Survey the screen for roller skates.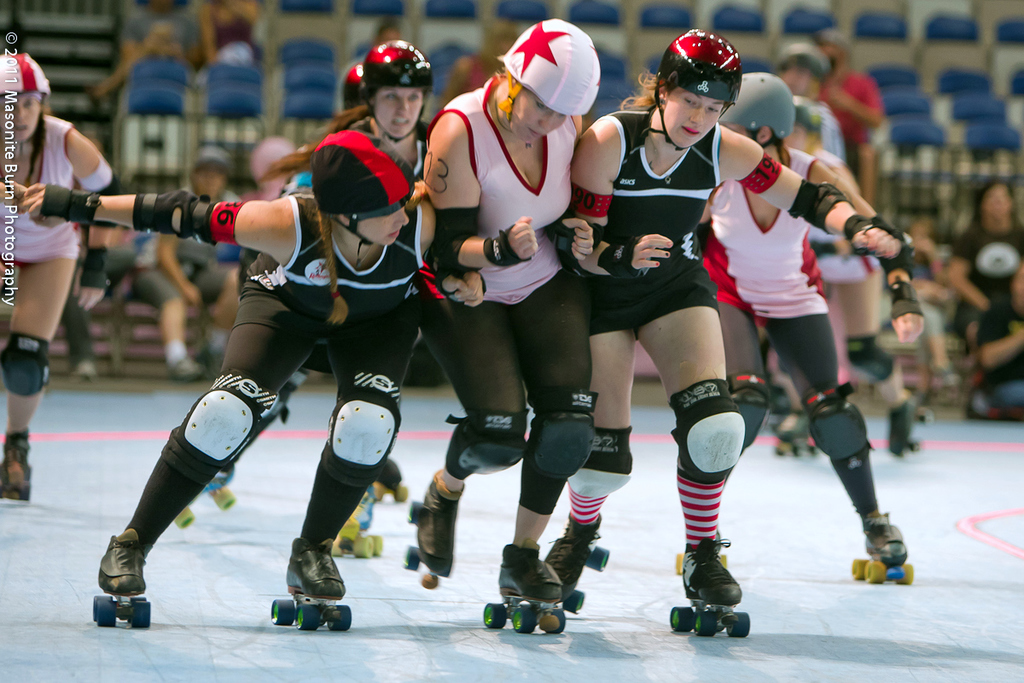
Survey found: box=[544, 511, 611, 615].
